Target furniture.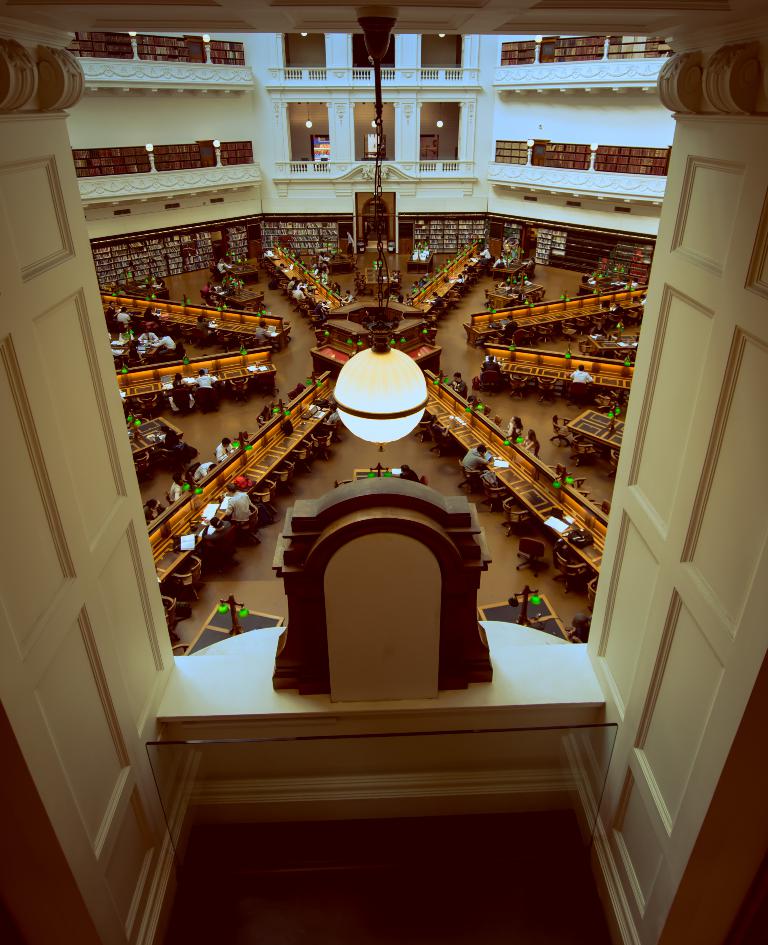
Target region: (475, 597, 567, 640).
